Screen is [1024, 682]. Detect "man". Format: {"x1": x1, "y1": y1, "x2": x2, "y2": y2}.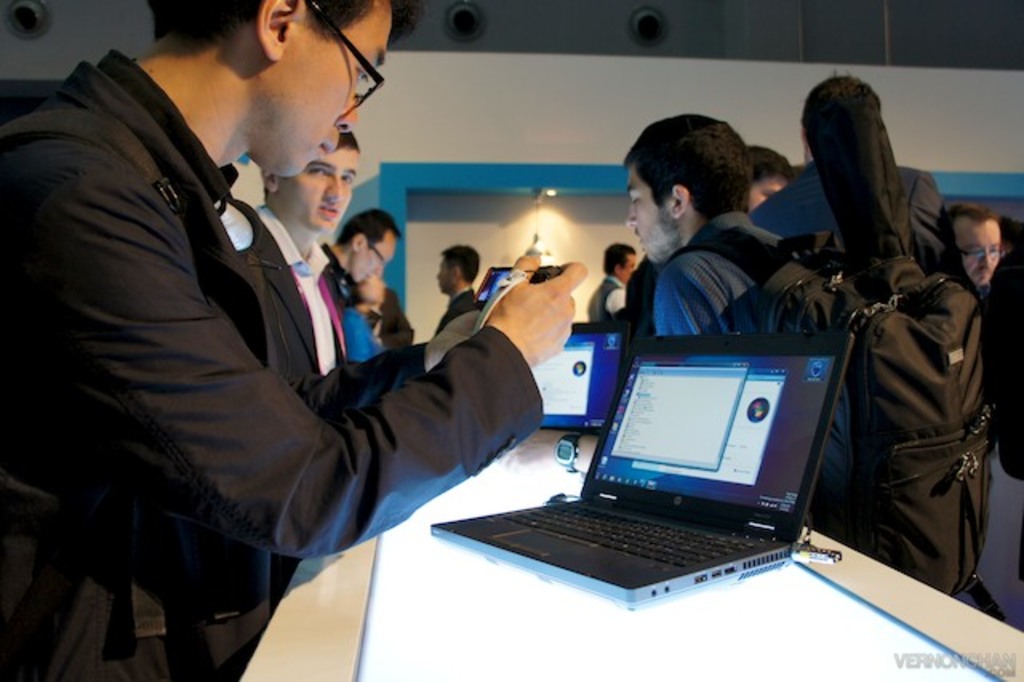
{"x1": 749, "y1": 69, "x2": 952, "y2": 277}.
